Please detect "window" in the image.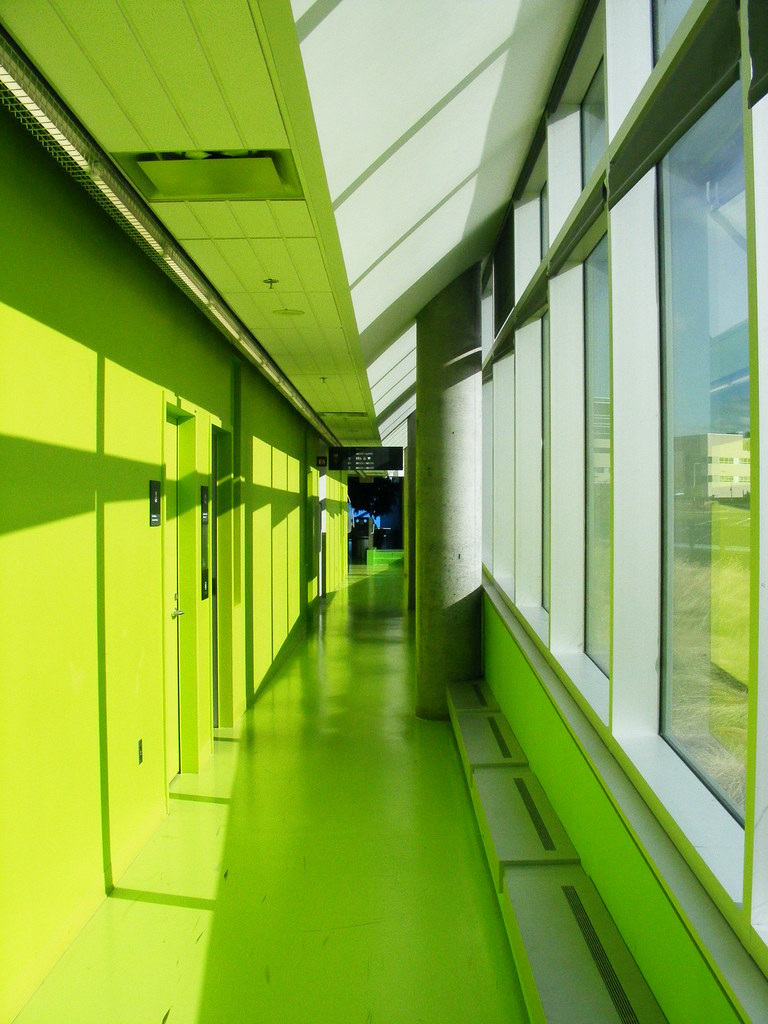
<region>531, 180, 555, 251</region>.
